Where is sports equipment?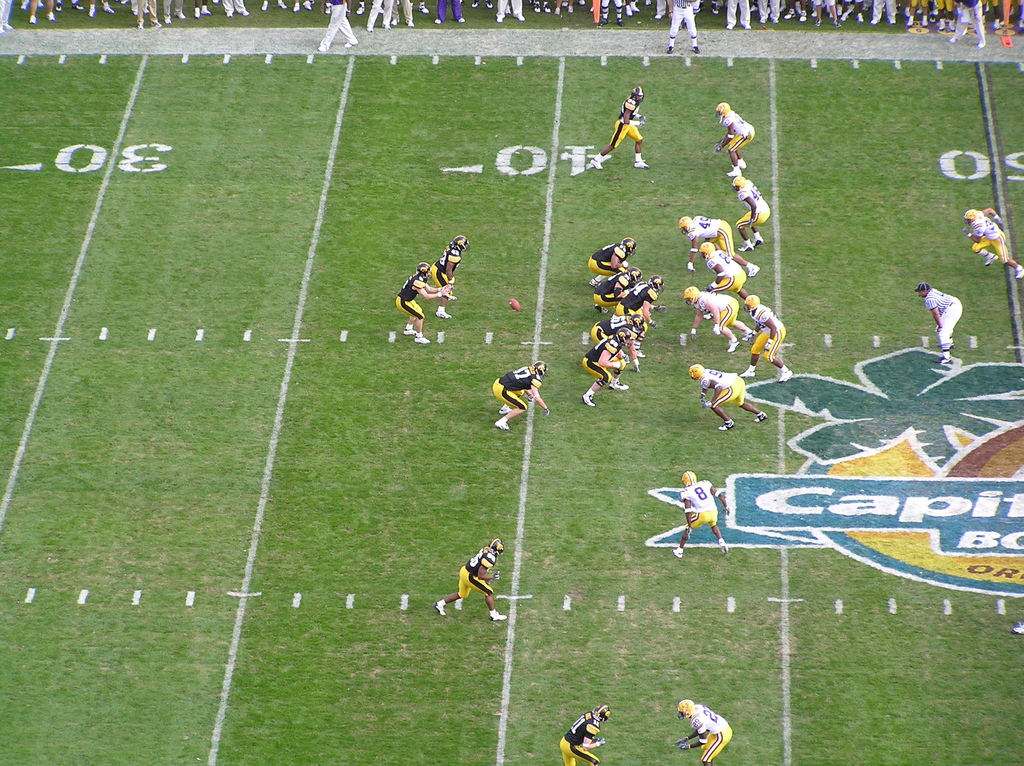
[621, 237, 637, 255].
